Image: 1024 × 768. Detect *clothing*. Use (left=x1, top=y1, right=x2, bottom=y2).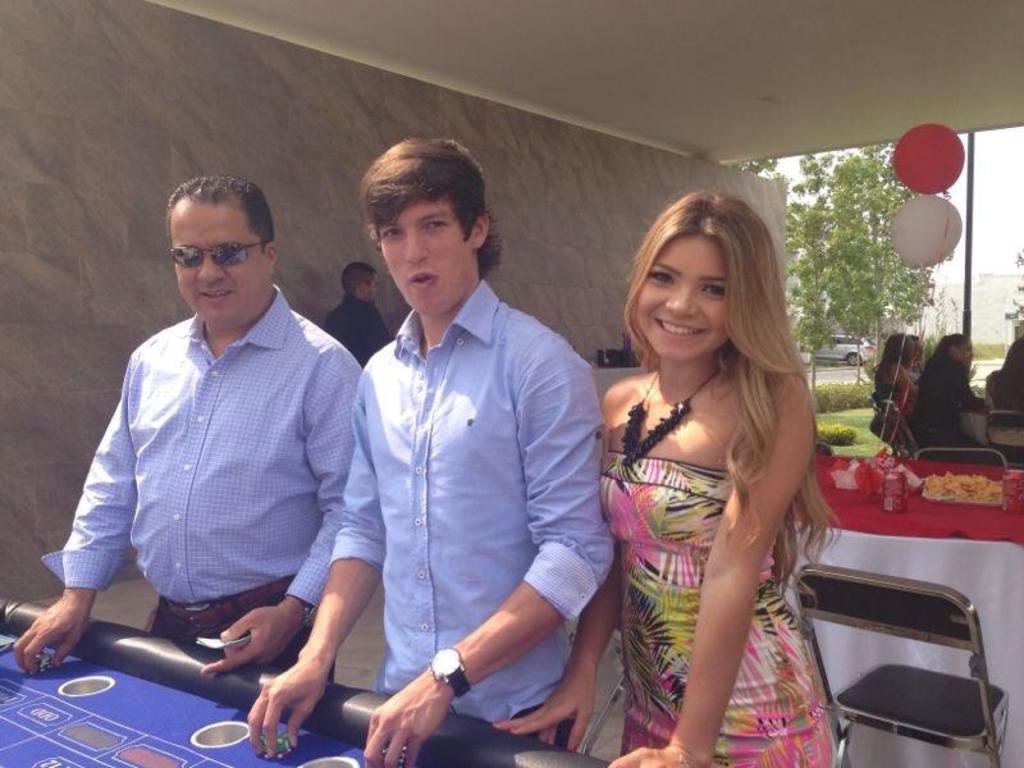
(left=41, top=291, right=379, bottom=652).
